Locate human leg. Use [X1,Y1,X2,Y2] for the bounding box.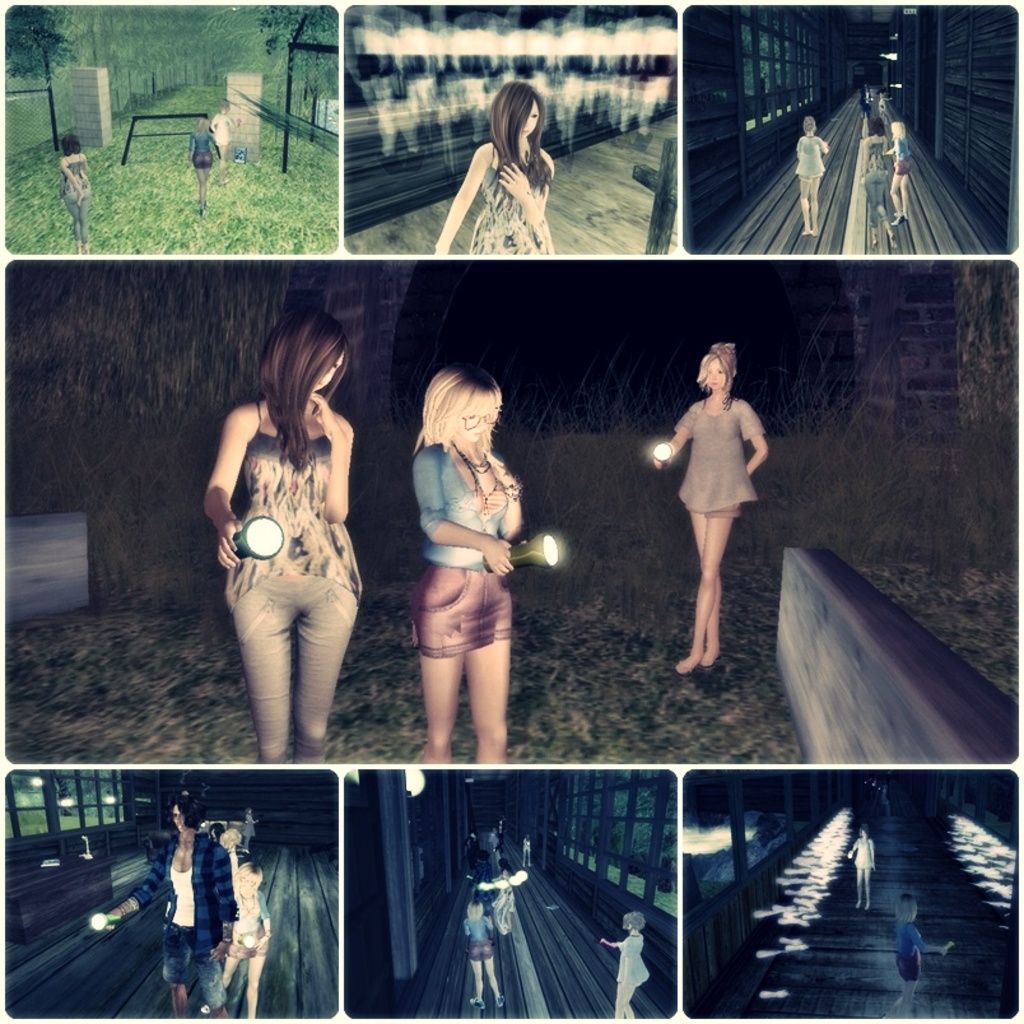
[469,562,501,764].
